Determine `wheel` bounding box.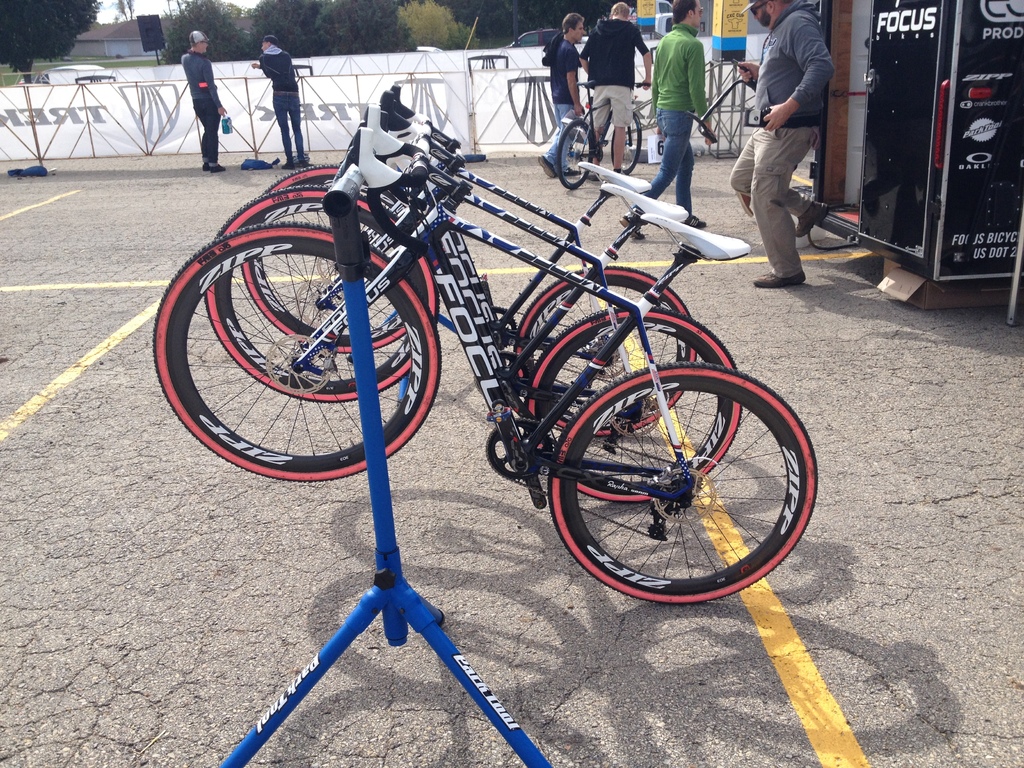
Determined: box=[148, 221, 442, 491].
